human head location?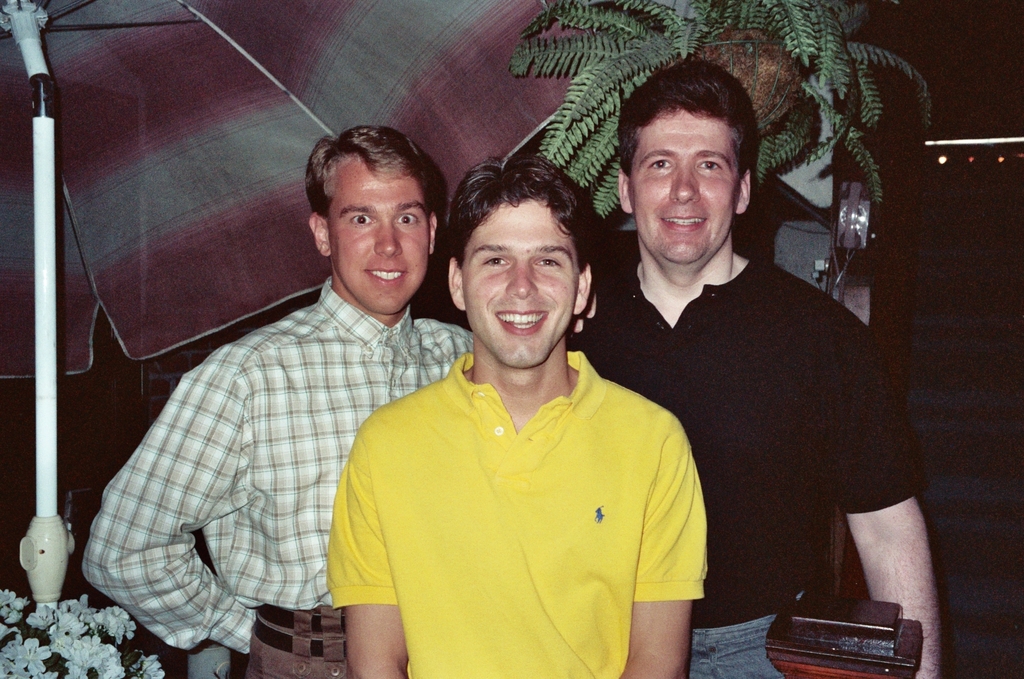
[446,153,597,374]
